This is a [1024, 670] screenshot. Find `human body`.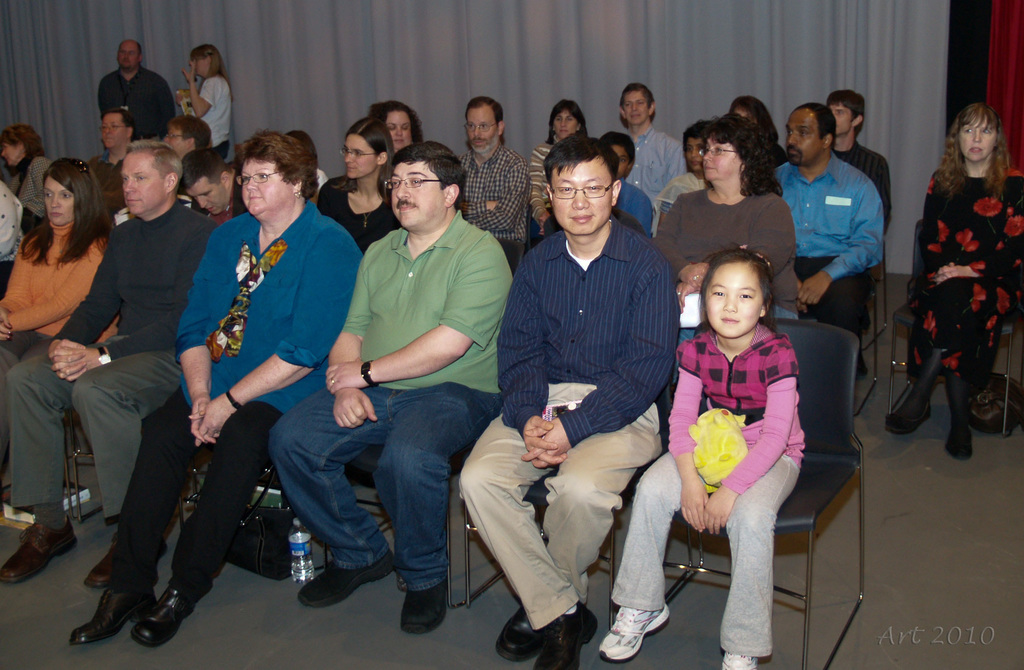
Bounding box: [x1=451, y1=227, x2=676, y2=669].
